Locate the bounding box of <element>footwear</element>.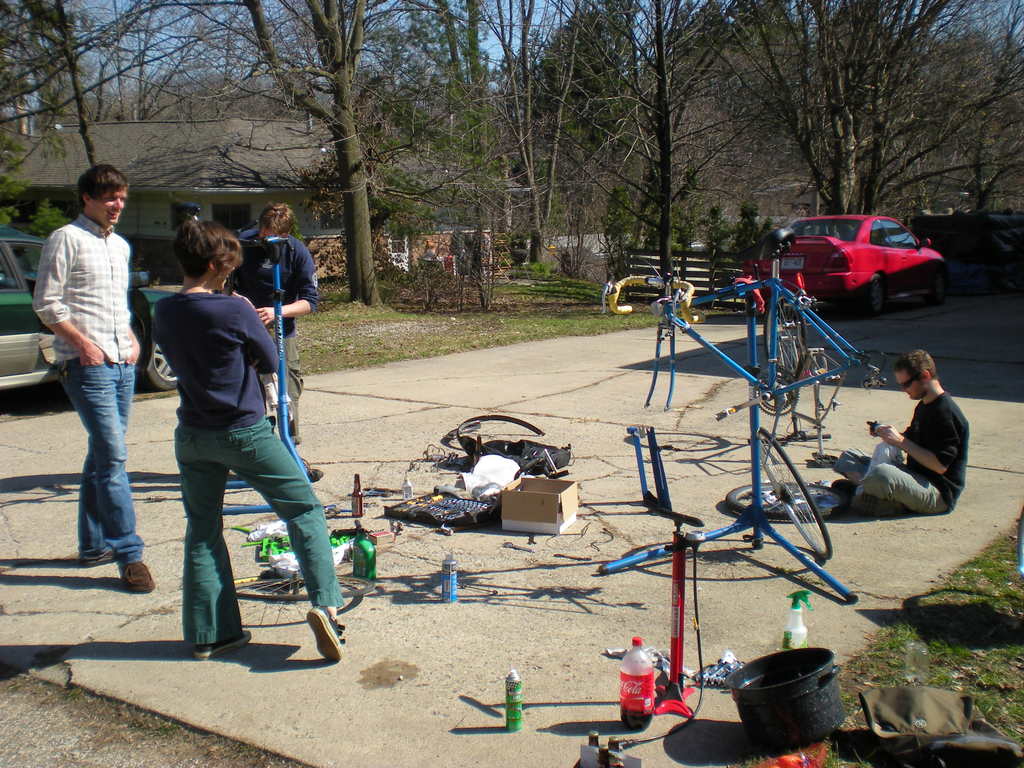
Bounding box: [307, 608, 346, 666].
